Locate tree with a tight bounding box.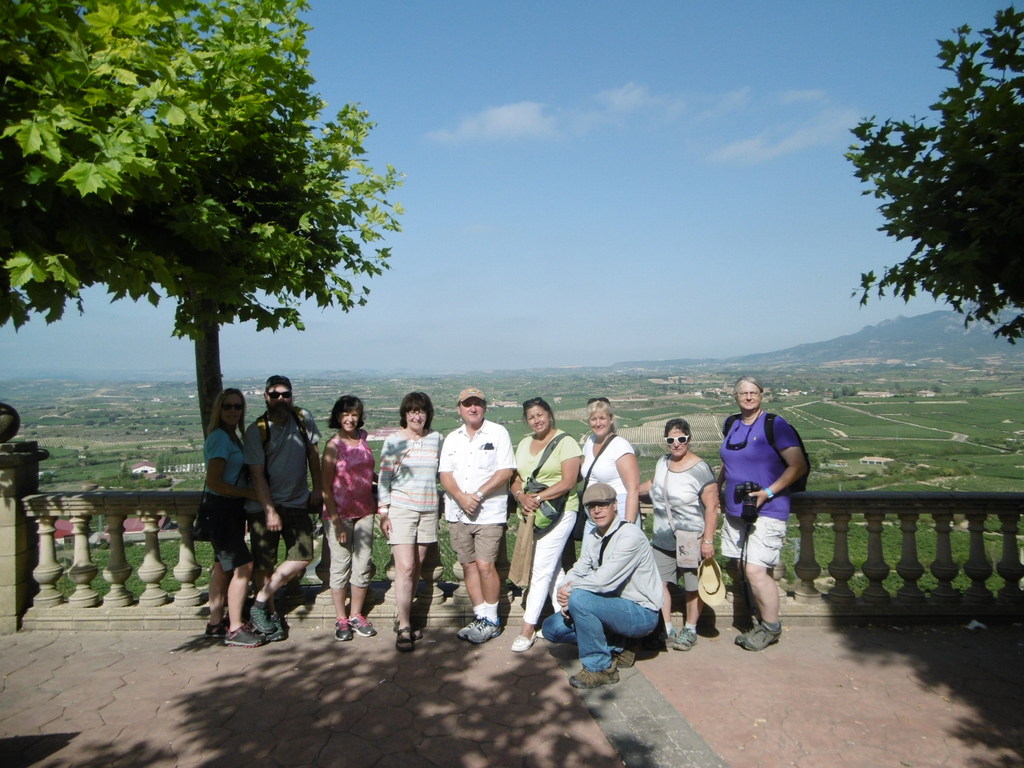
<region>846, 3, 1023, 349</region>.
